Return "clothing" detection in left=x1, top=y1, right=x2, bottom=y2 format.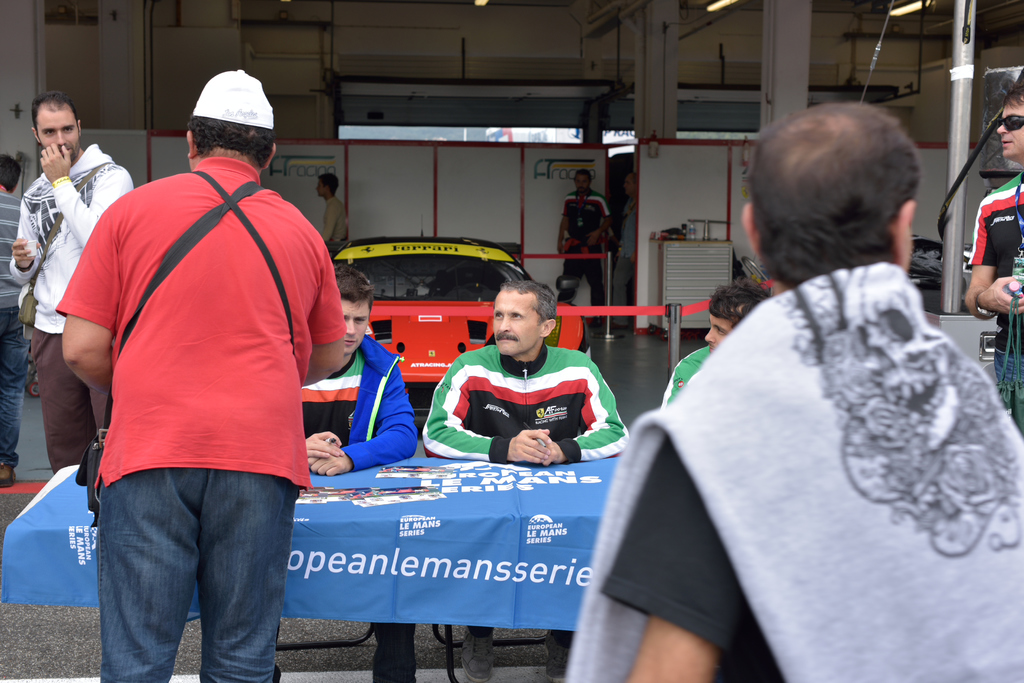
left=429, top=319, right=616, bottom=477.
